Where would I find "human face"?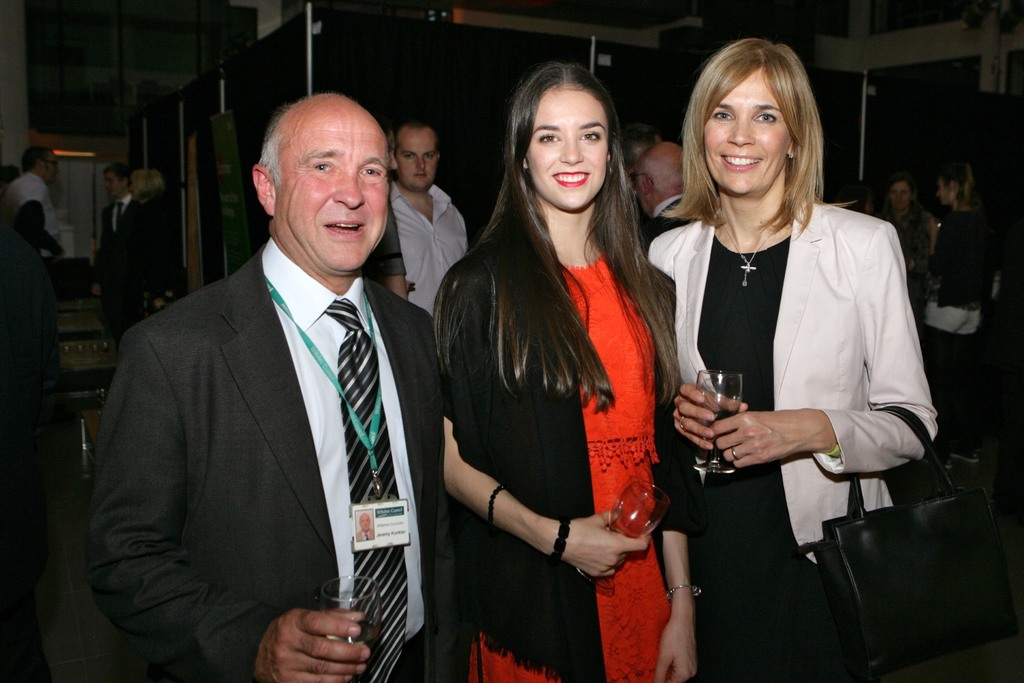
At select_region(705, 67, 796, 200).
